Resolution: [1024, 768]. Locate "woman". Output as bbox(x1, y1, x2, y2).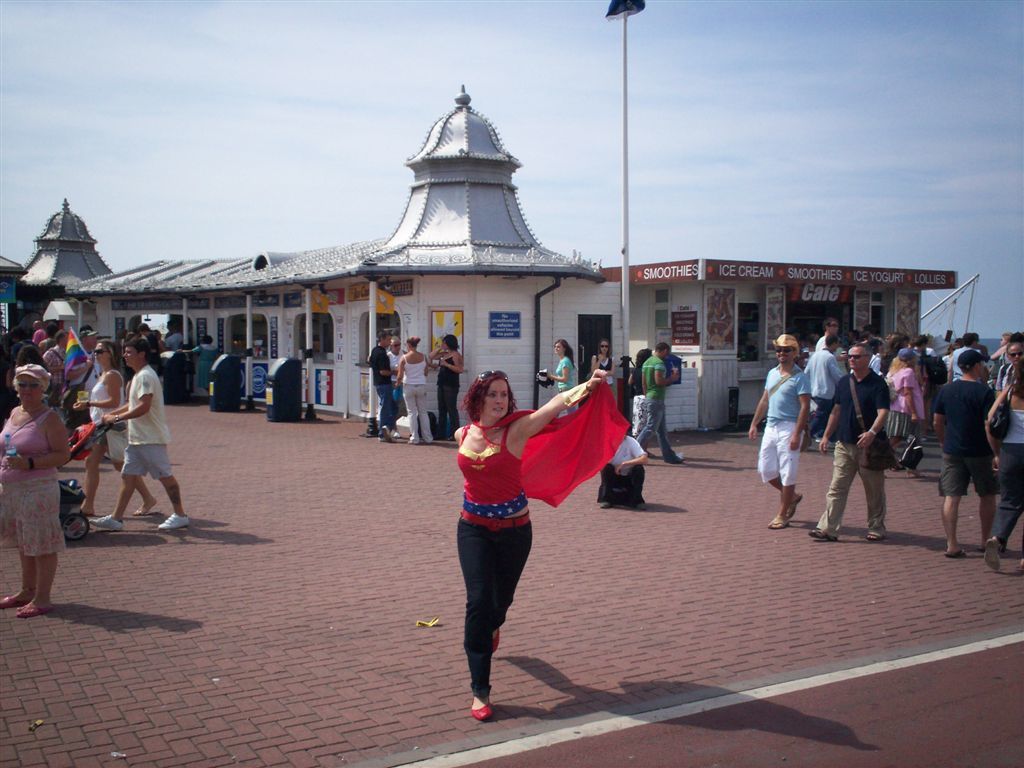
bbox(70, 340, 153, 515).
